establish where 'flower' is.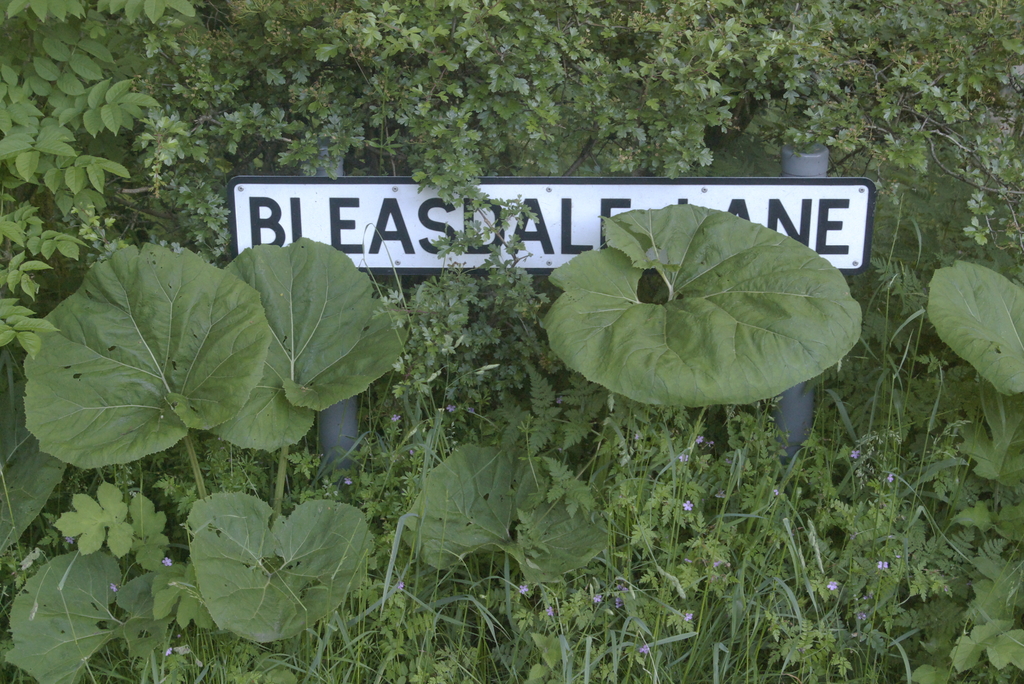
Established at 616, 584, 630, 590.
